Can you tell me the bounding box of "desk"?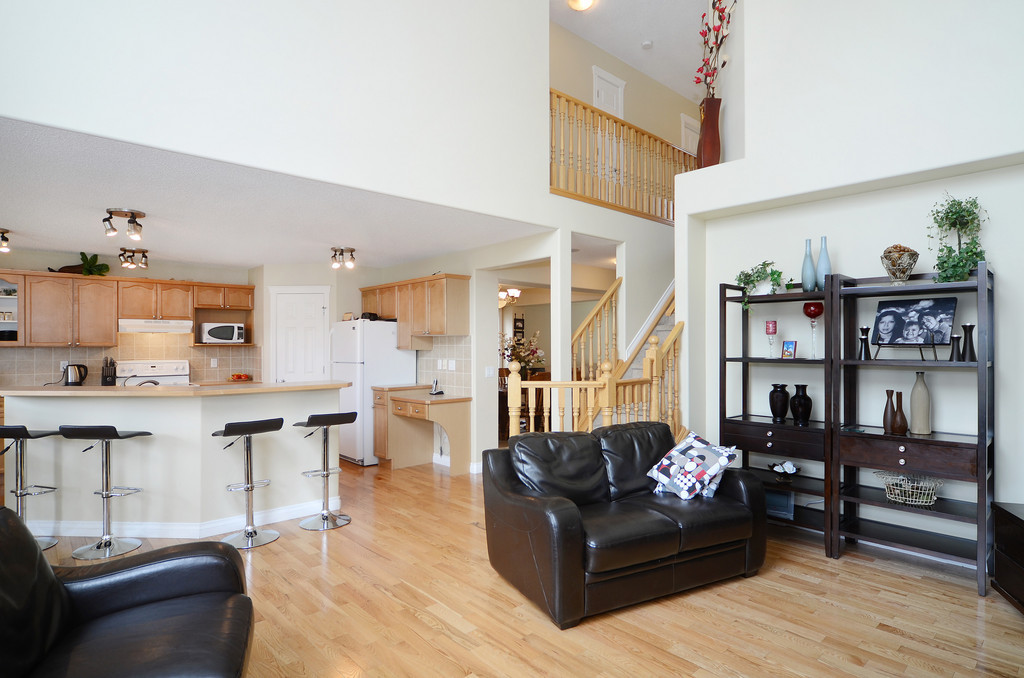
(left=372, top=382, right=472, bottom=471).
